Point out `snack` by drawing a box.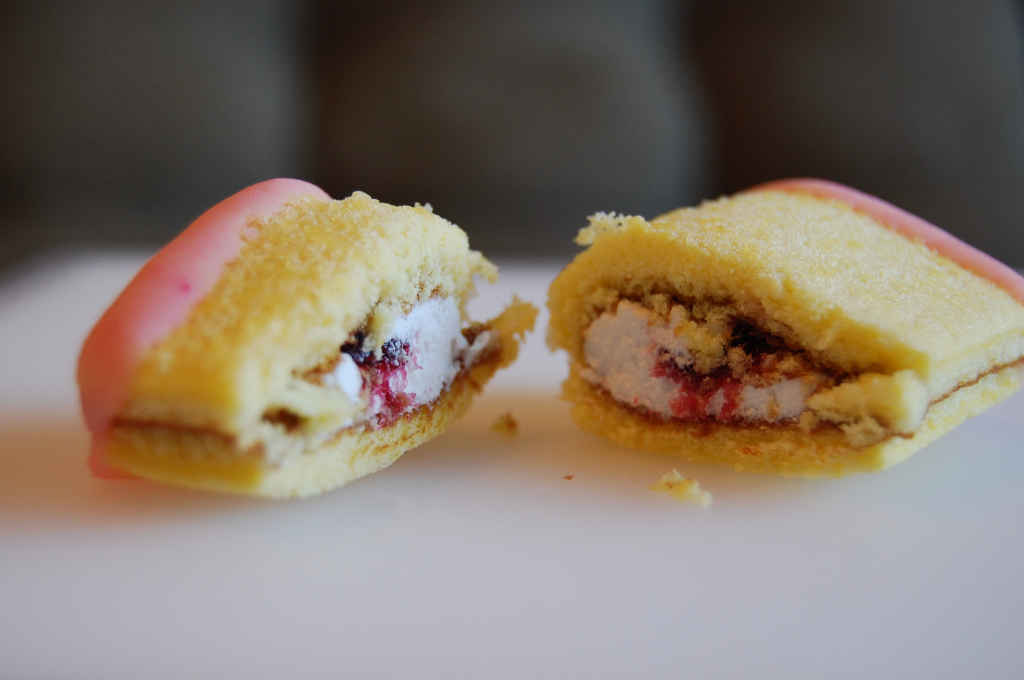
Rect(545, 175, 1023, 481).
